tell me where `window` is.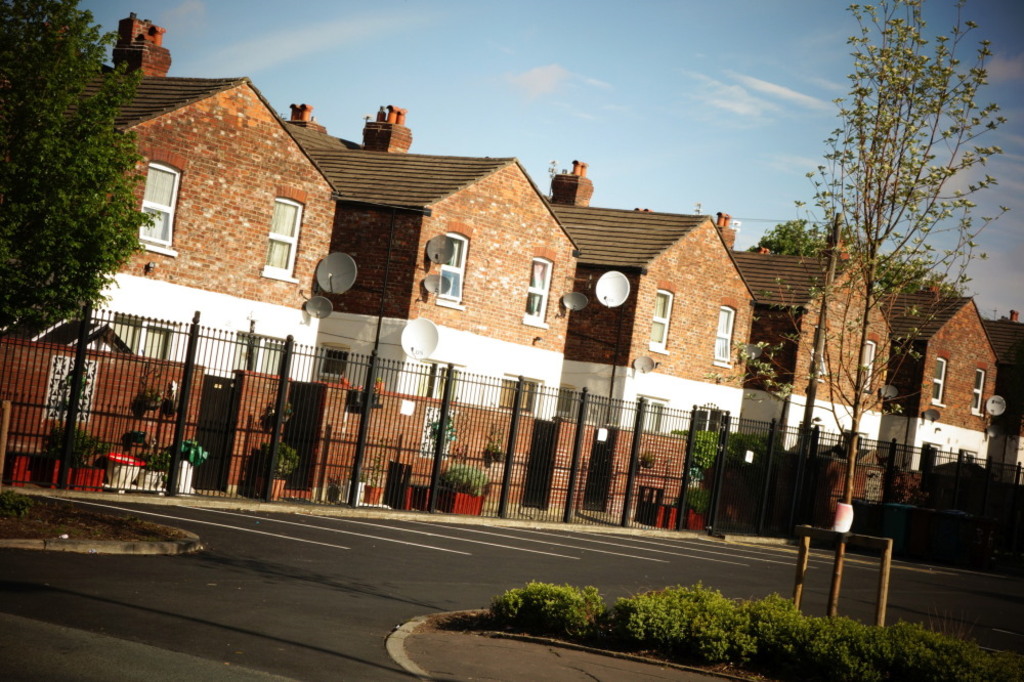
`window` is at crop(552, 385, 573, 418).
